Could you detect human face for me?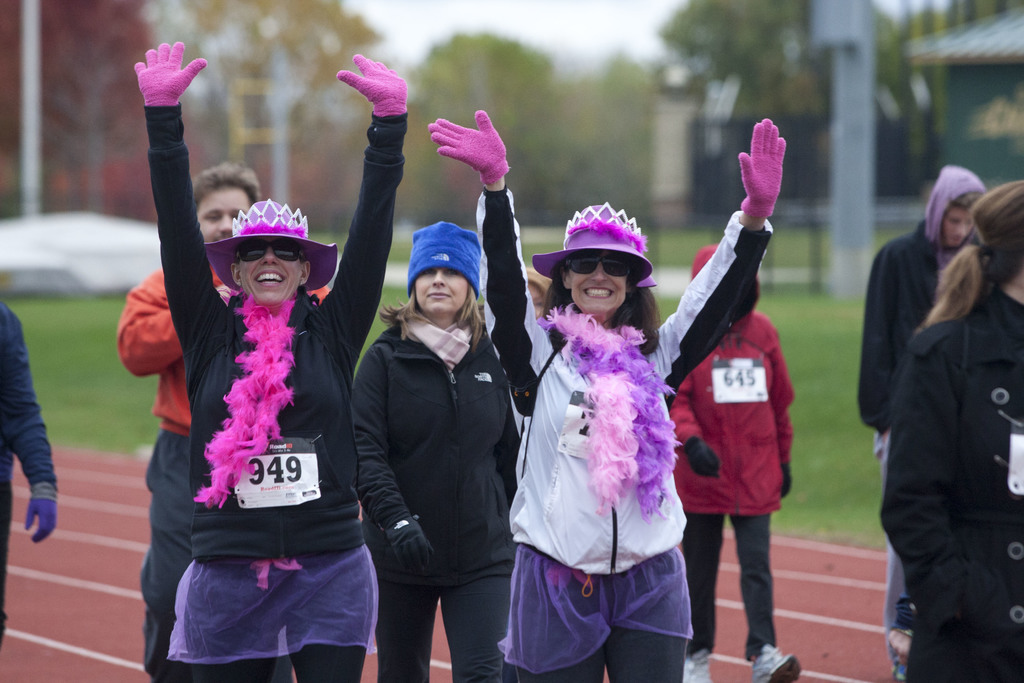
Detection result: x1=198 y1=190 x2=247 y2=245.
